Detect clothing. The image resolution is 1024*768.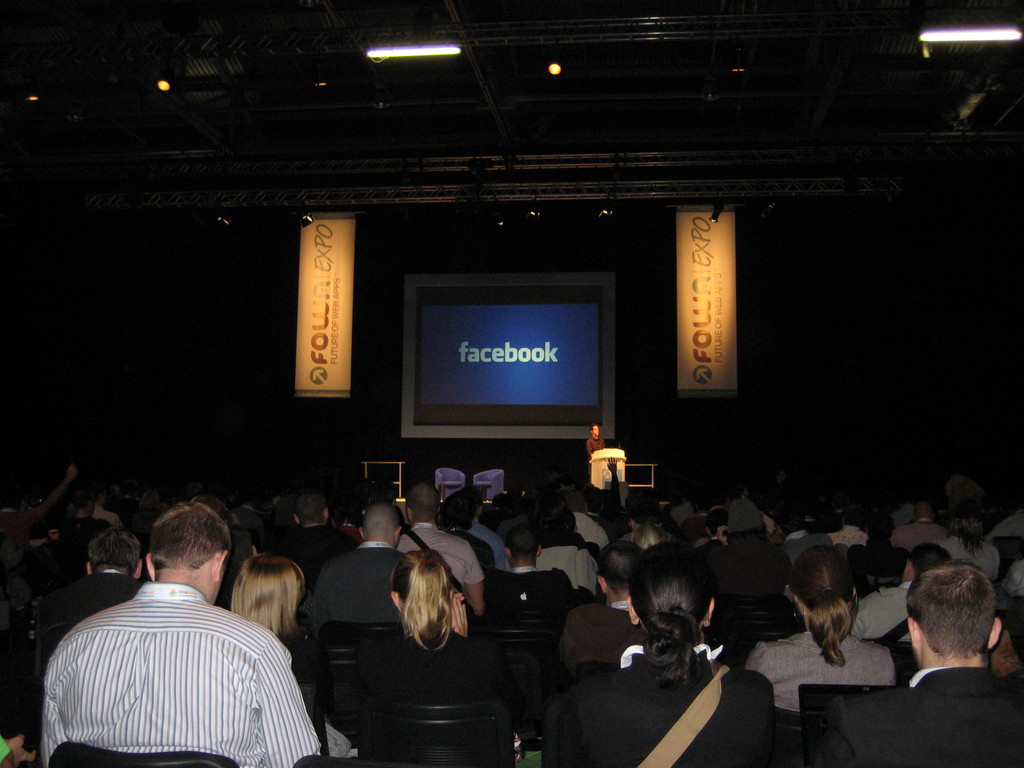
box=[354, 622, 532, 715].
